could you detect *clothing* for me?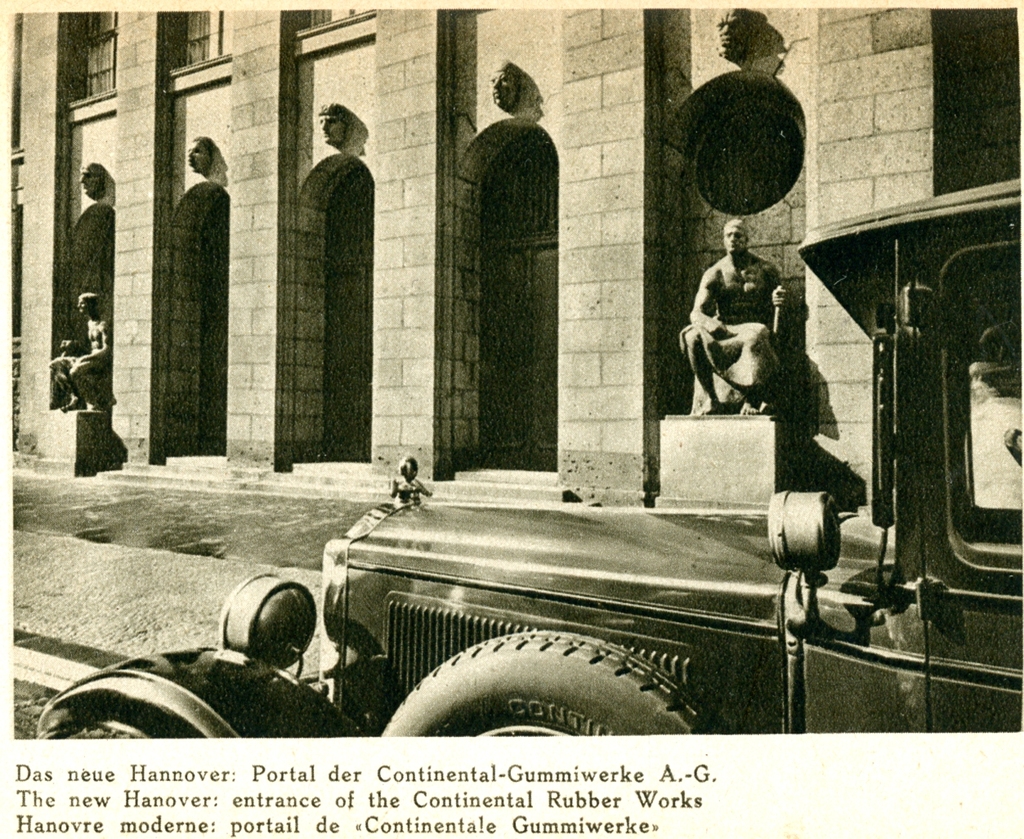
Detection result: rect(46, 350, 101, 396).
